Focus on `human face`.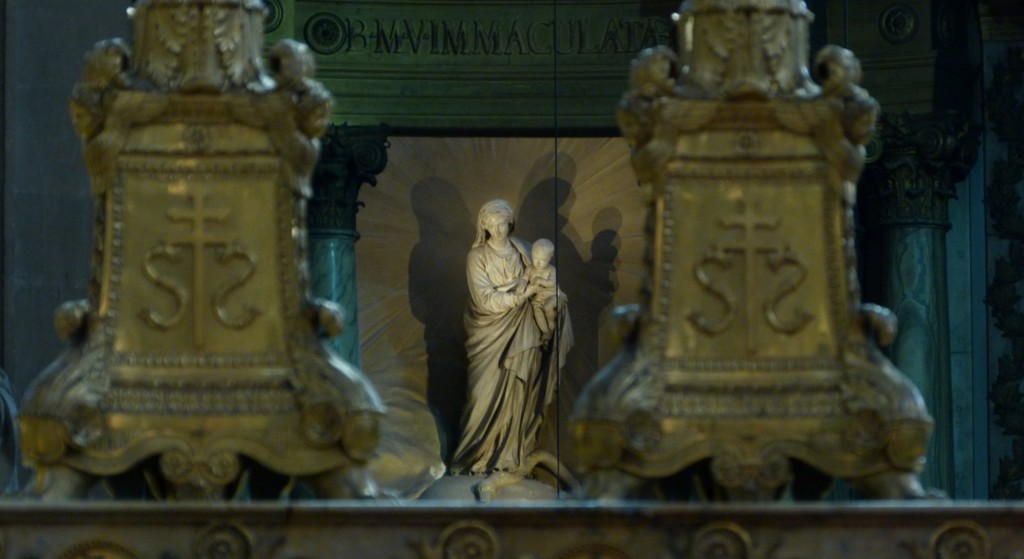
Focused at (left=532, top=248, right=552, bottom=272).
